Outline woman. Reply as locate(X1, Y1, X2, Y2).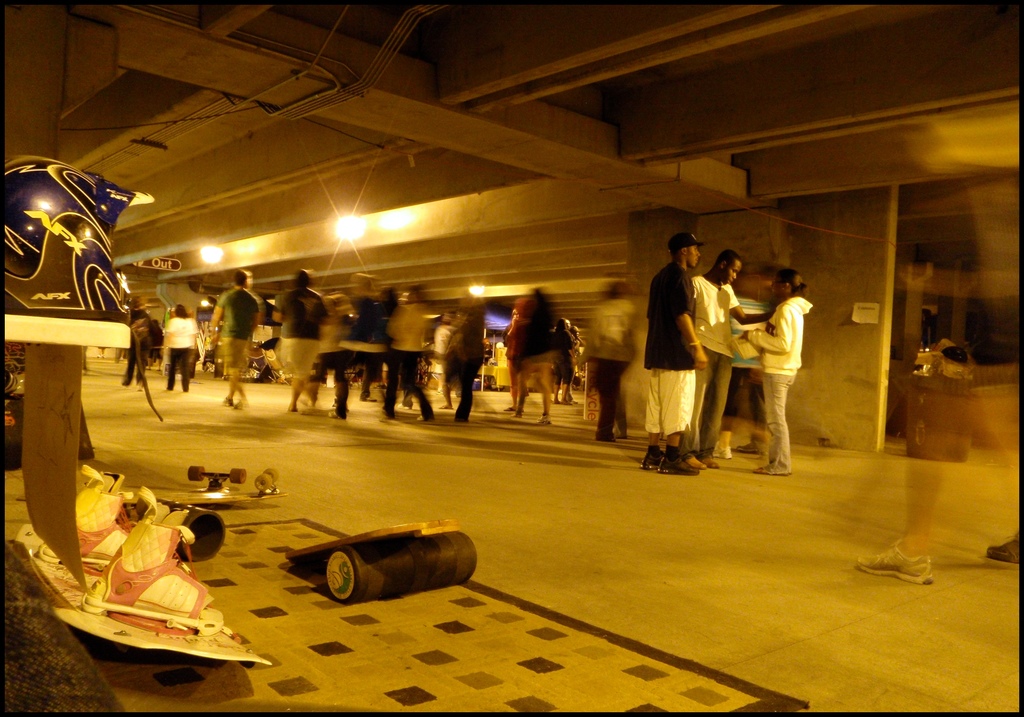
locate(163, 301, 200, 386).
